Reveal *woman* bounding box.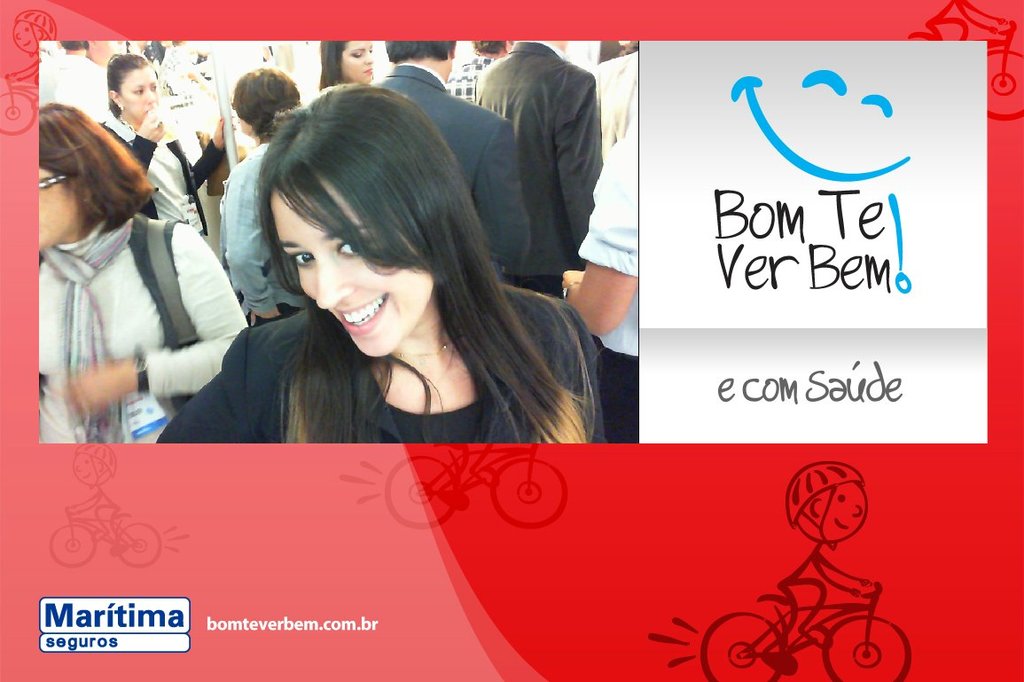
Revealed: [32, 102, 248, 445].
